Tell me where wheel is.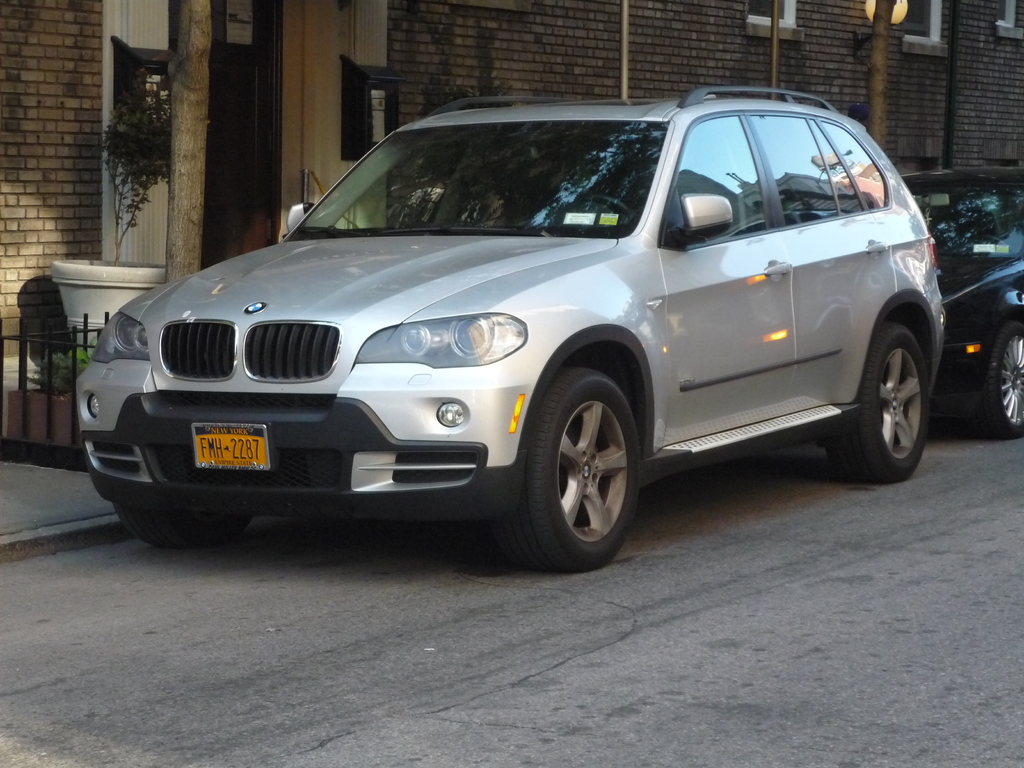
wheel is at (531,370,648,564).
